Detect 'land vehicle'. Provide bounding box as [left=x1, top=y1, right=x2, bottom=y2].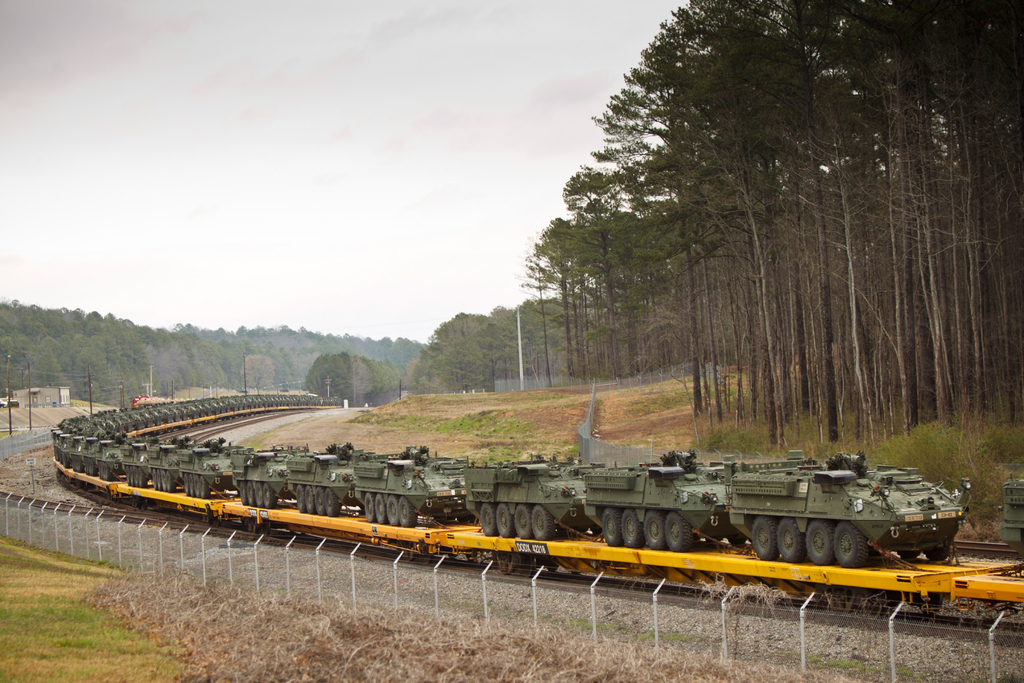
[left=355, top=454, right=467, bottom=523].
